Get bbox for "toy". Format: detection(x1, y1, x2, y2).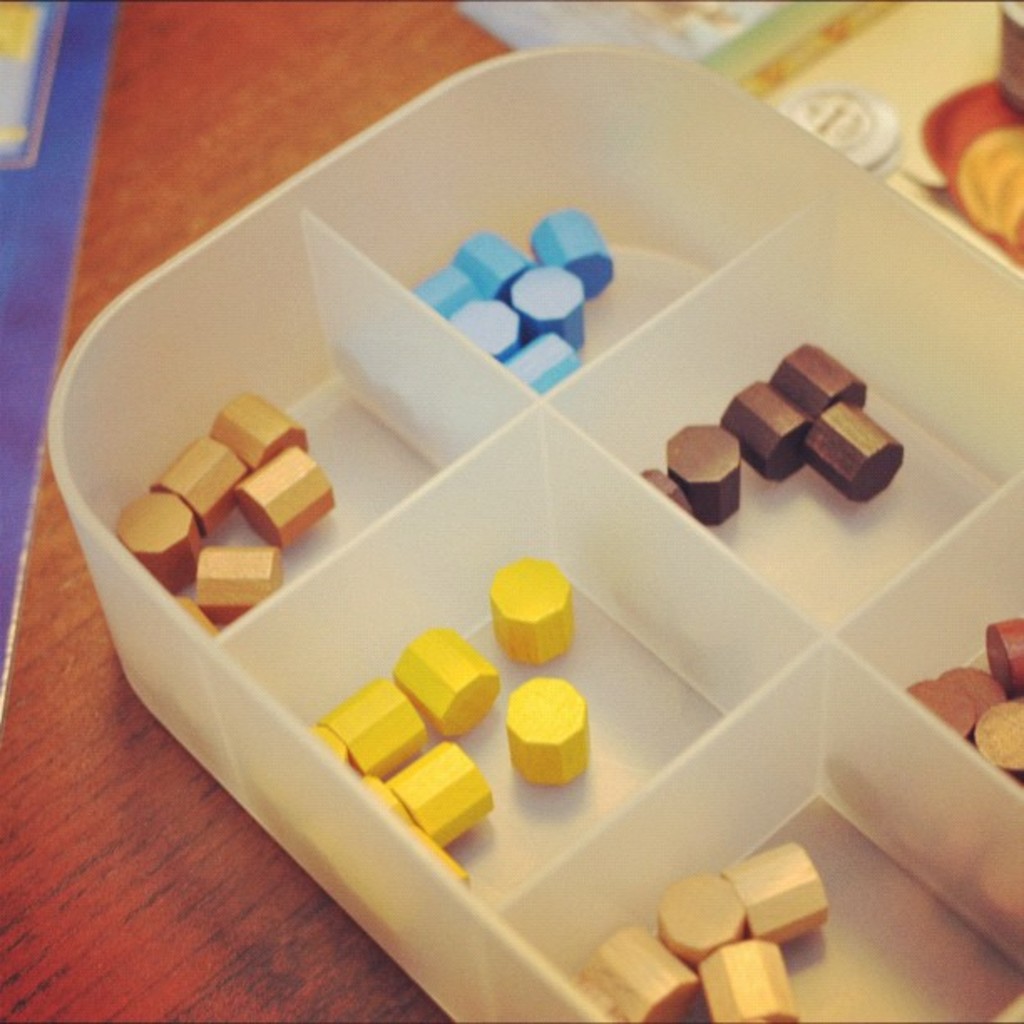
detection(719, 381, 812, 484).
